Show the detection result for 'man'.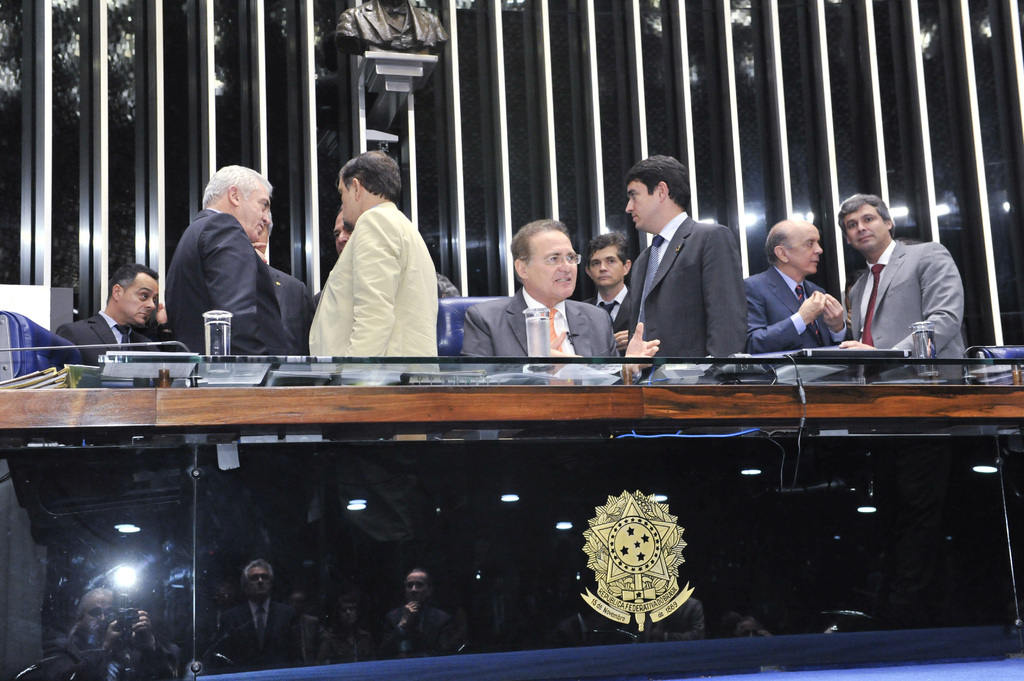
<box>161,163,302,367</box>.
